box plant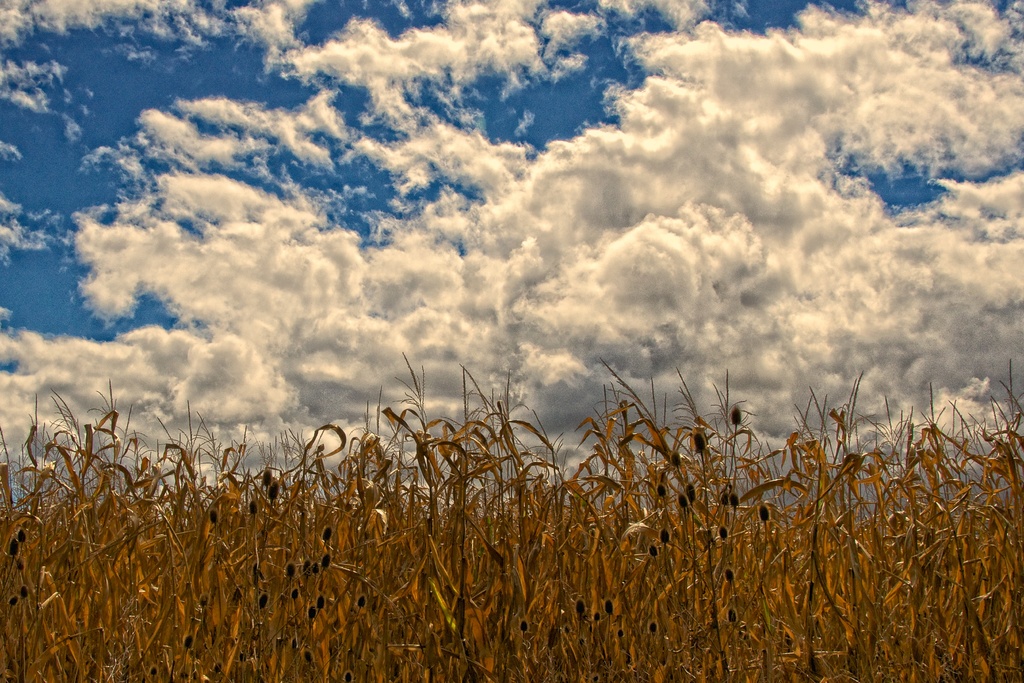
(123, 365, 1019, 639)
